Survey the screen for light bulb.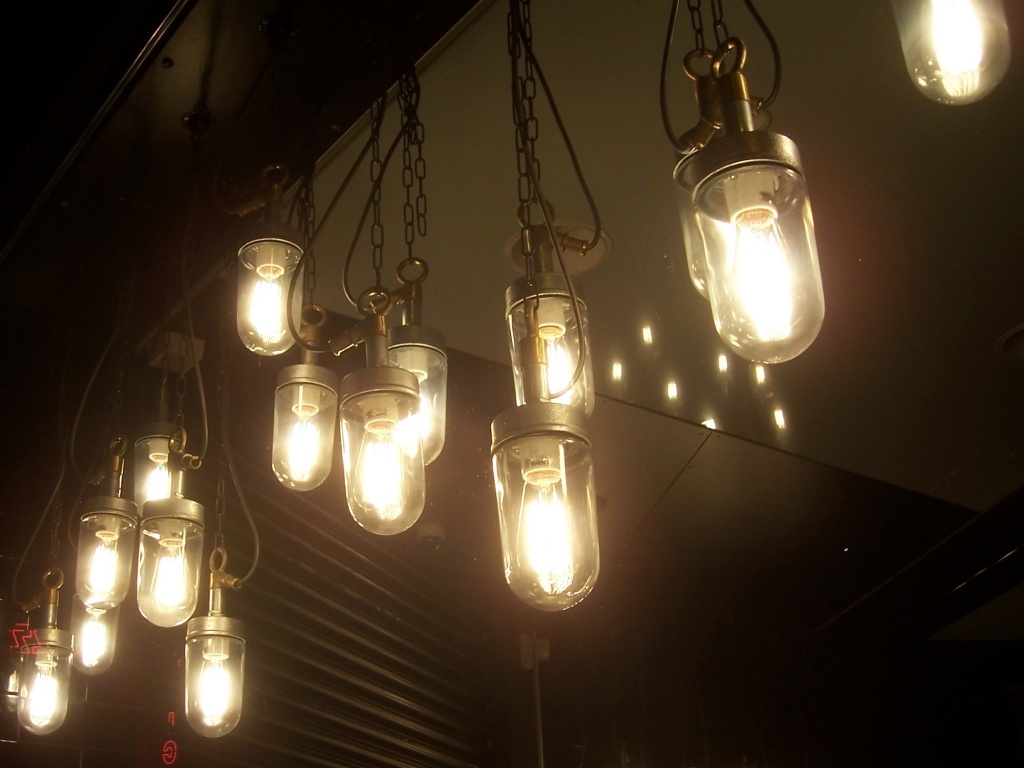
Survey found: (488, 331, 601, 613).
